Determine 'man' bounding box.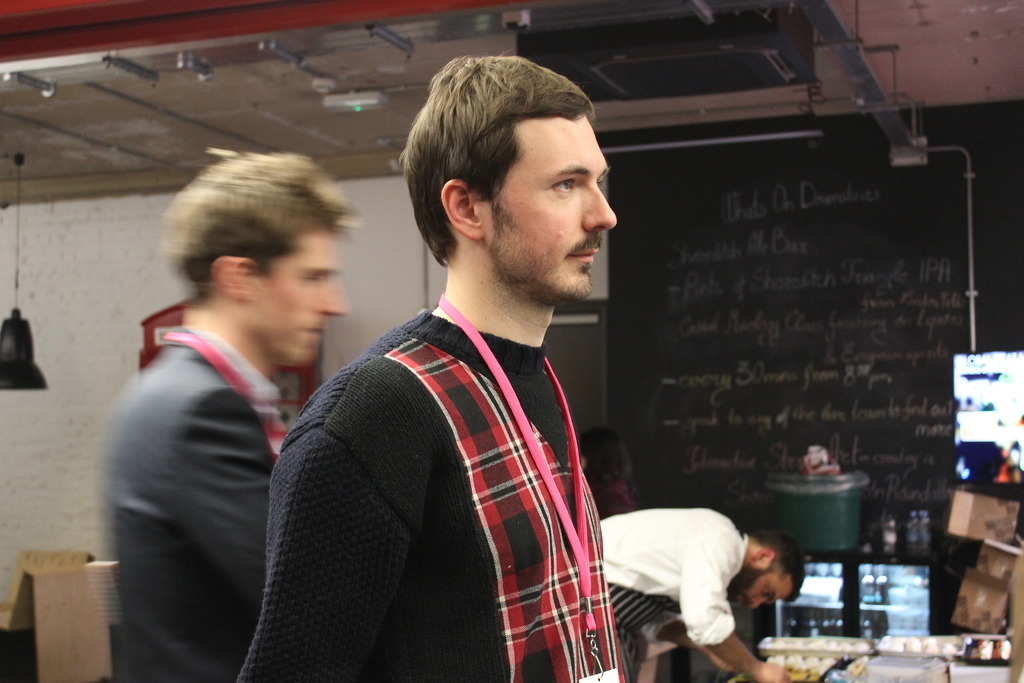
Determined: pyautogui.locateOnScreen(95, 150, 365, 682).
